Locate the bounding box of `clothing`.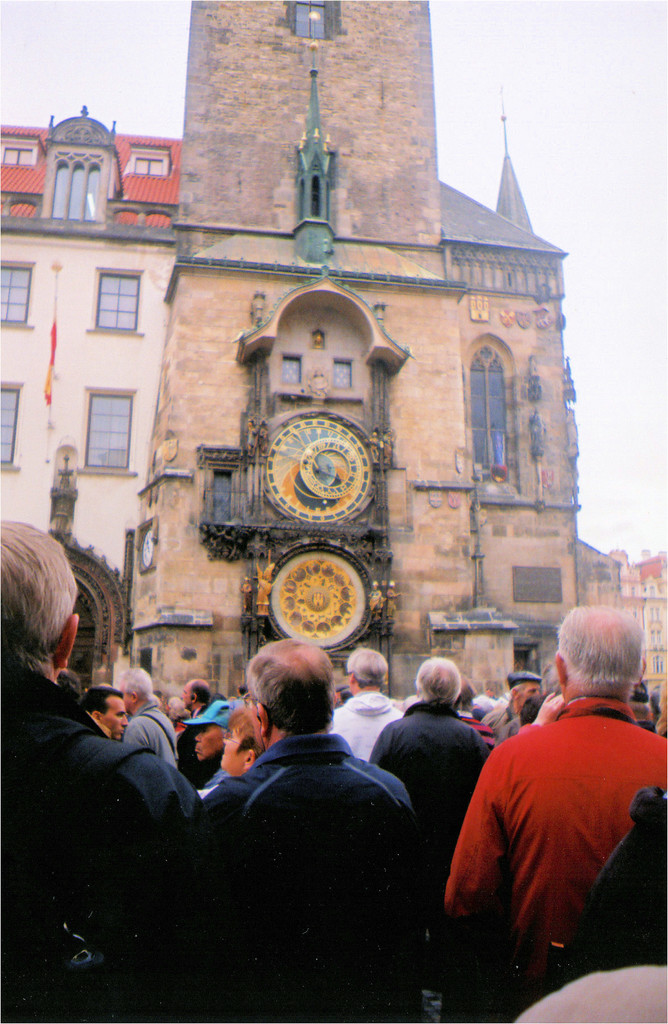
Bounding box: [386, 588, 396, 618].
